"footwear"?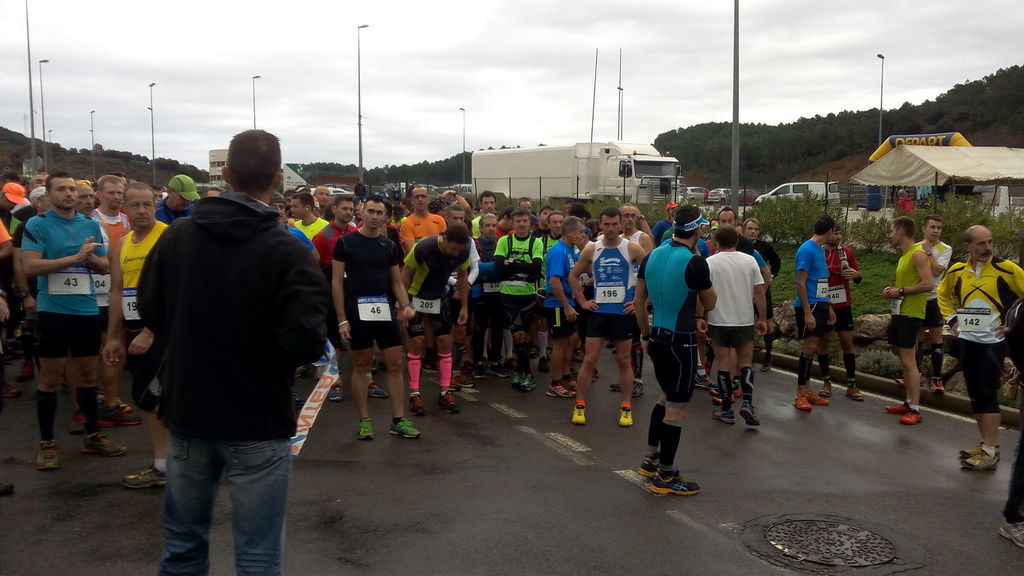
<bbox>847, 387, 865, 401</bbox>
